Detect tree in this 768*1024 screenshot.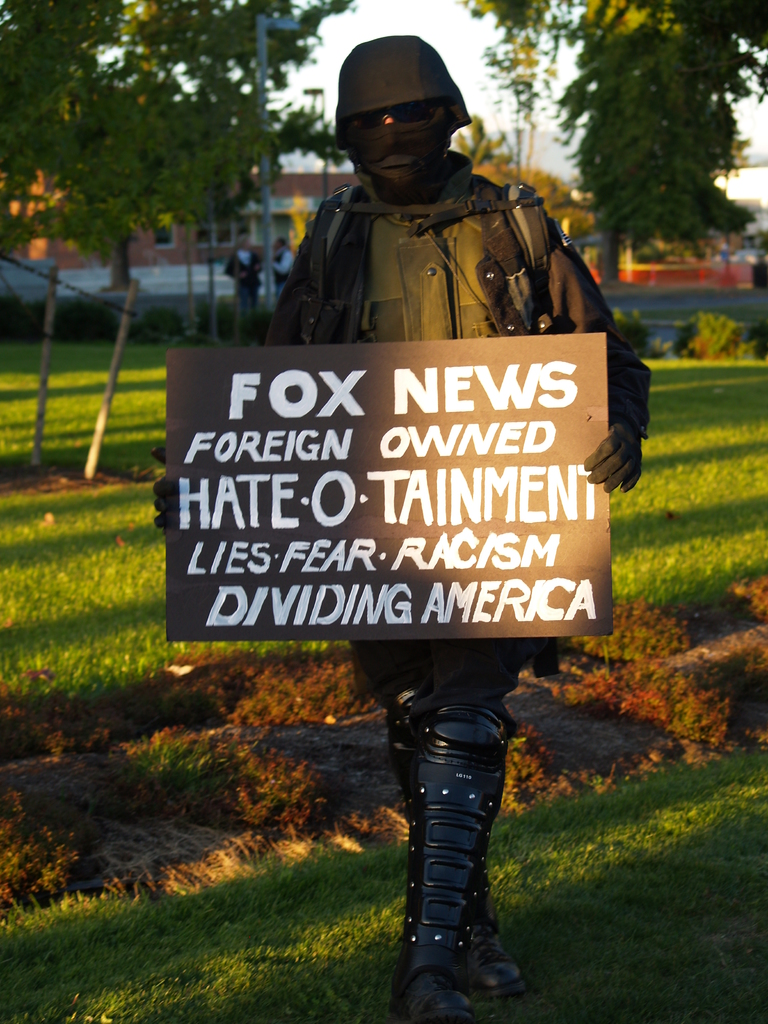
Detection: [526, 10, 756, 259].
